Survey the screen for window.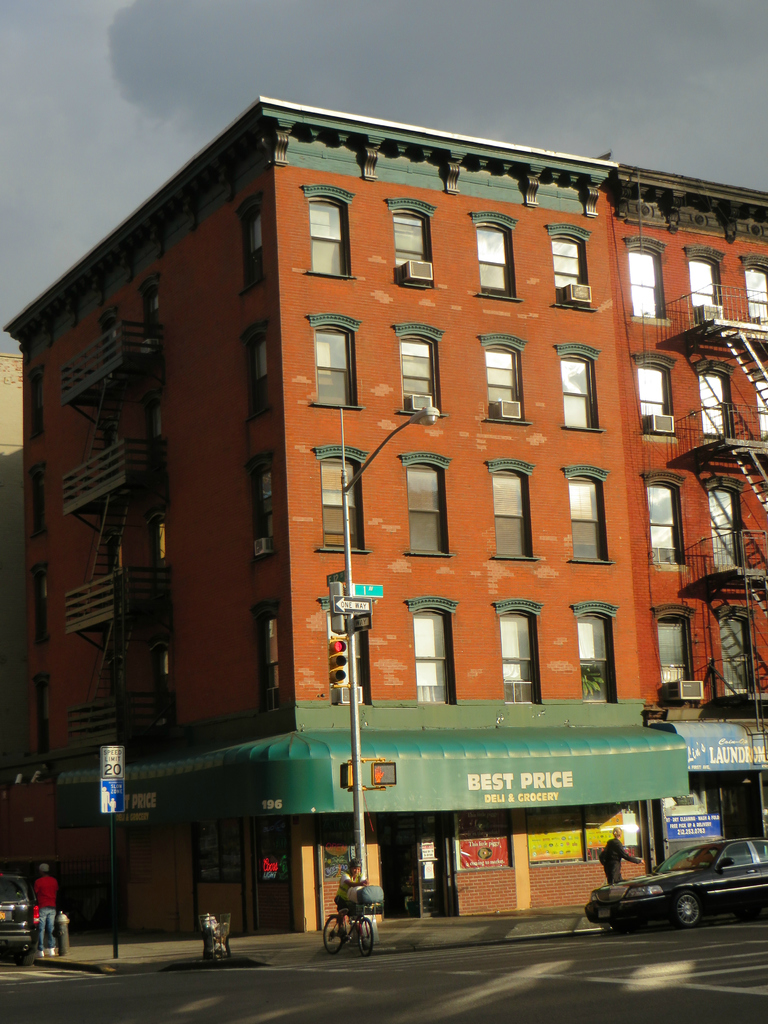
Survey found: 708:484:744:564.
